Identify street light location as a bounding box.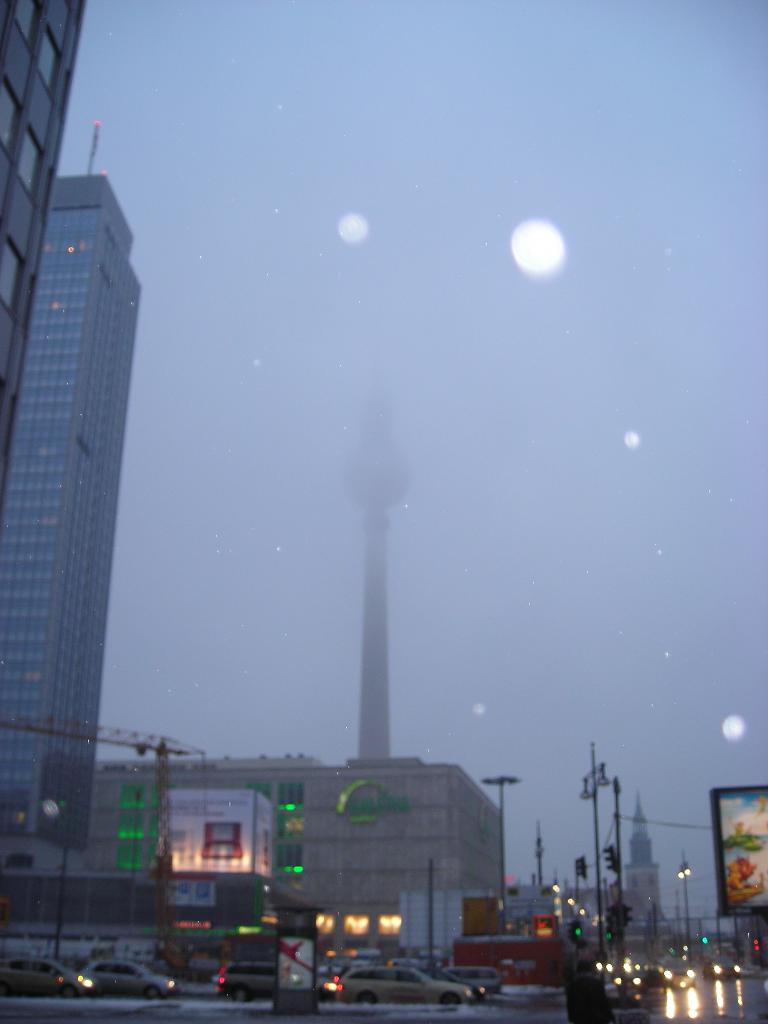
l=548, t=882, r=568, b=901.
